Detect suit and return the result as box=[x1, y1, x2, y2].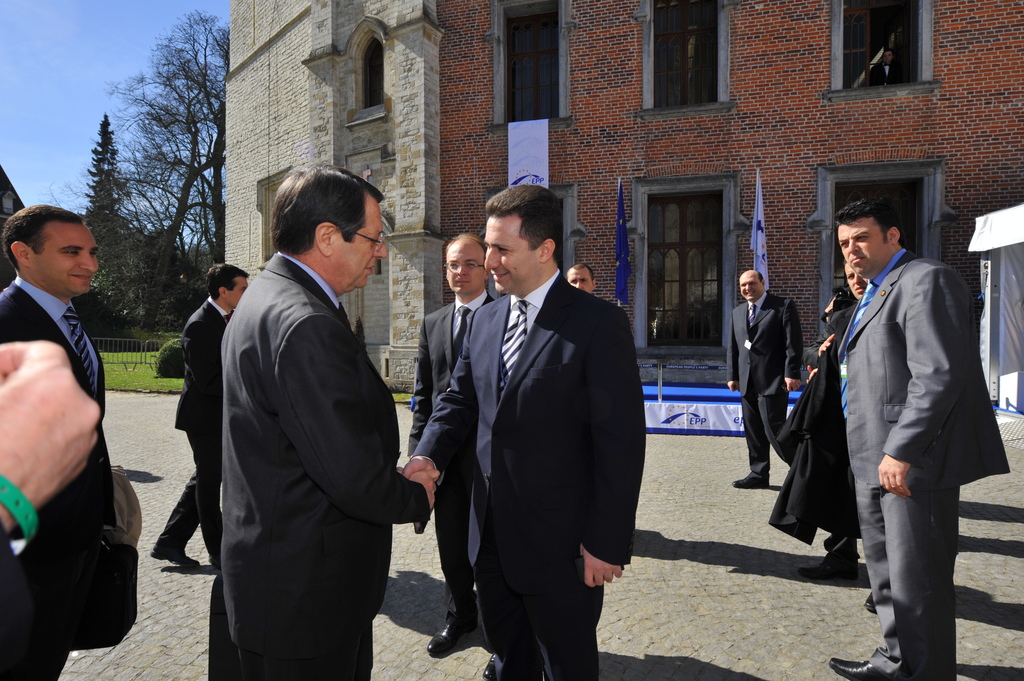
box=[156, 298, 229, 575].
